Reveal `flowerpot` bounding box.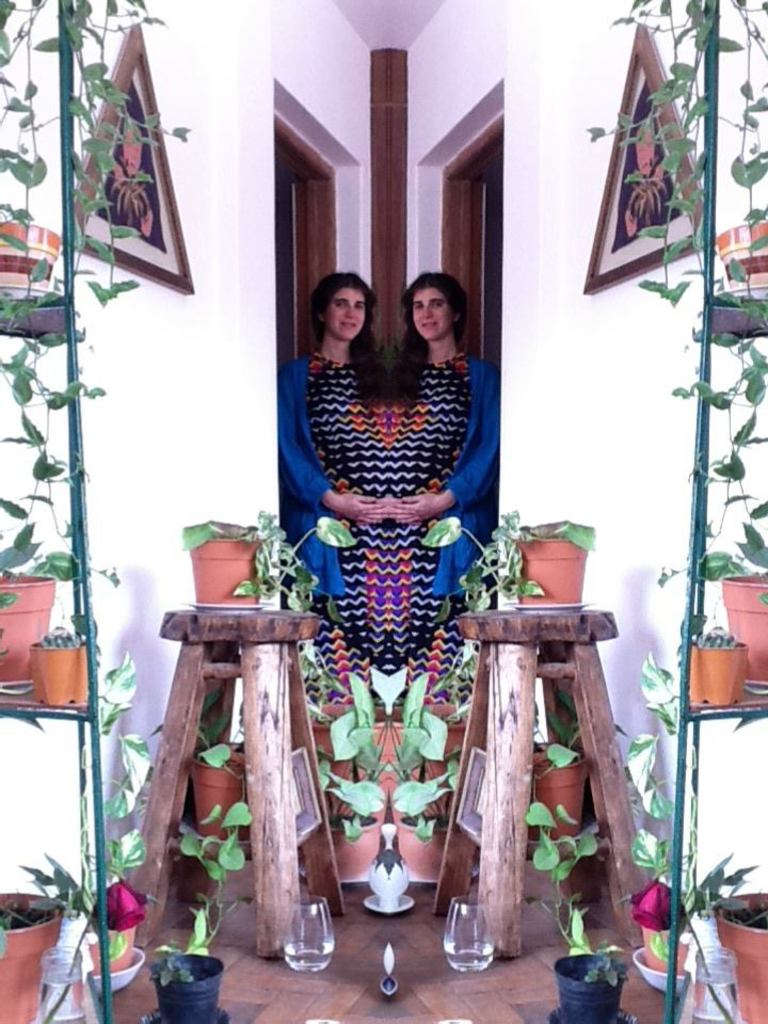
Revealed: x1=0 y1=223 x2=52 y2=291.
